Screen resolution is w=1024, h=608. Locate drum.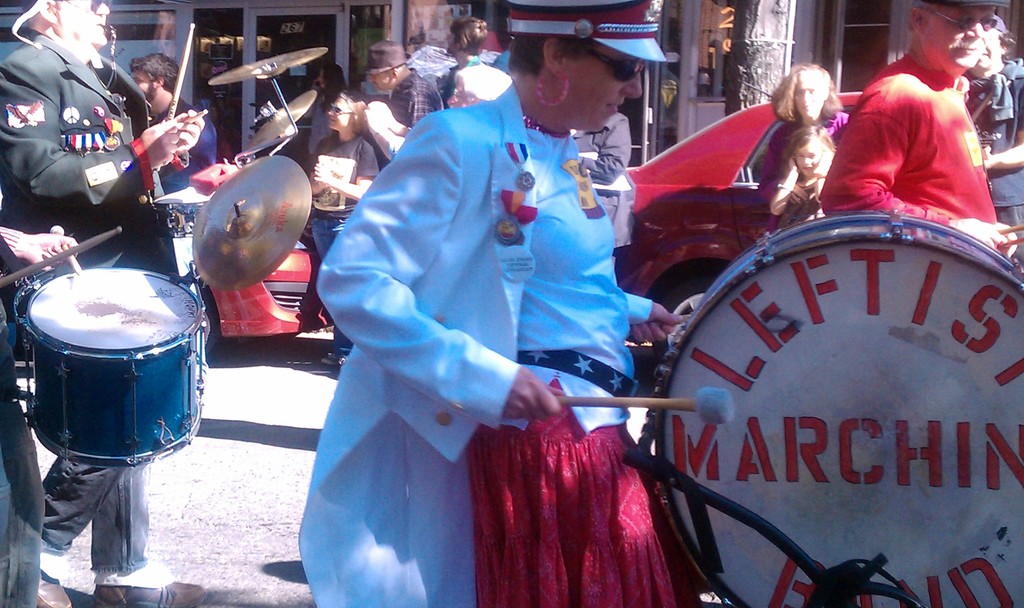
crop(19, 266, 203, 470).
